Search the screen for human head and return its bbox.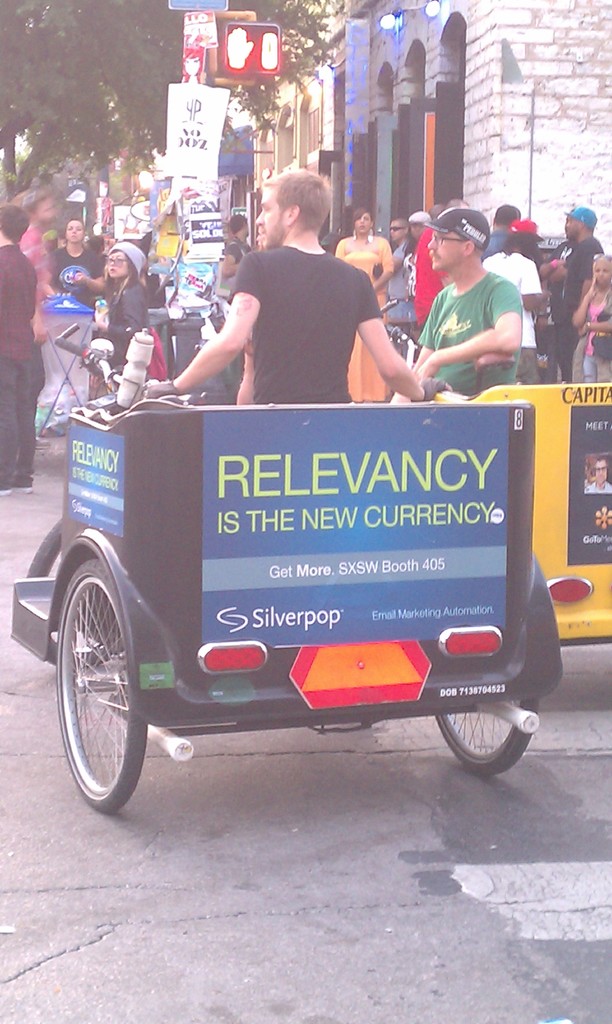
Found: (426, 207, 491, 270).
